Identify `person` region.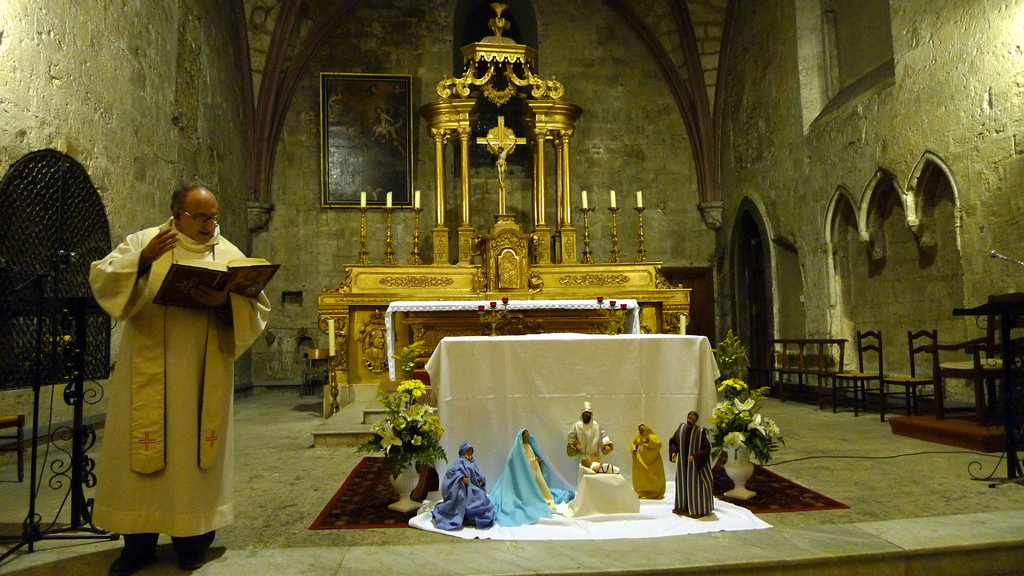
Region: 86,184,271,575.
